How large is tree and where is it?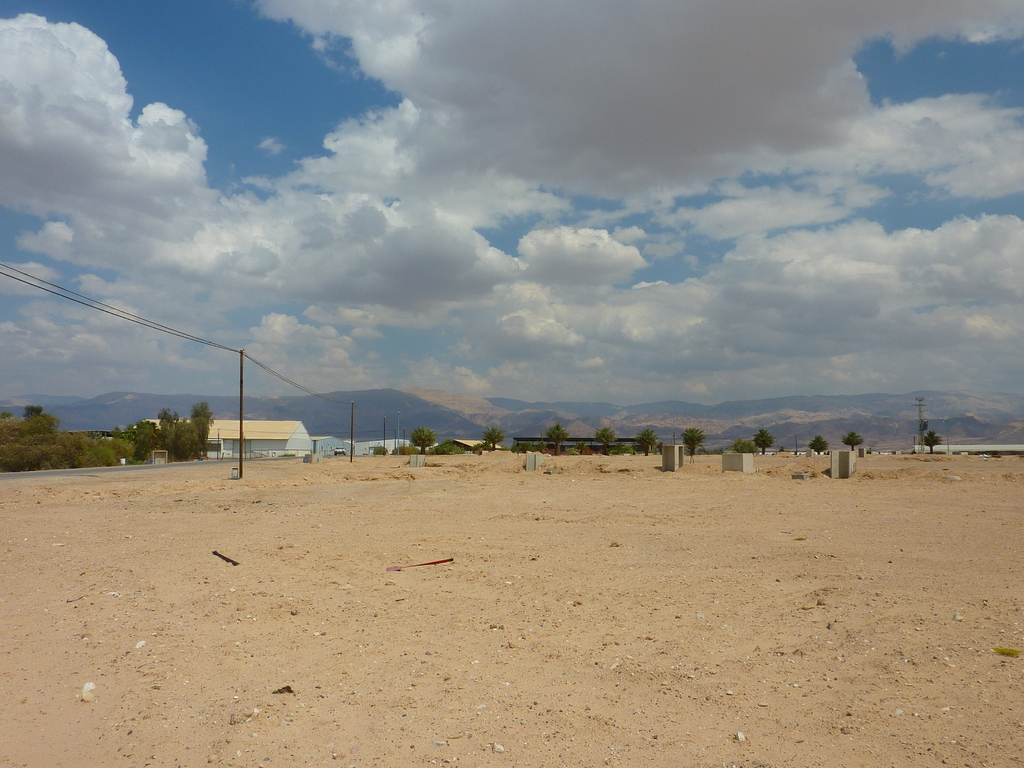
Bounding box: locate(187, 400, 212, 456).
